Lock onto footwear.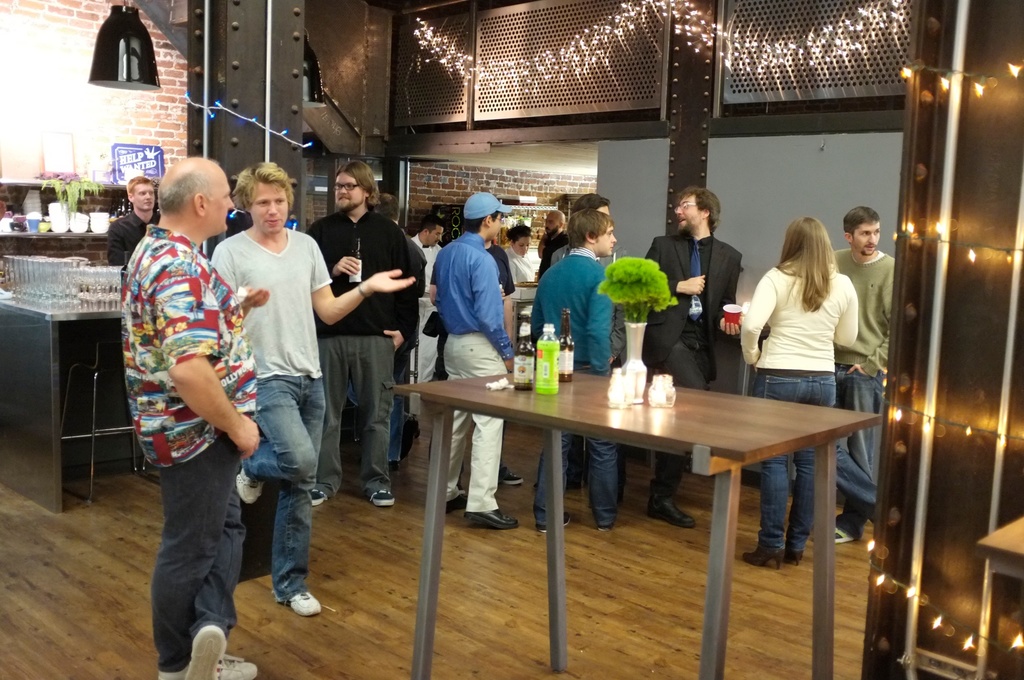
Locked: 463:511:518:528.
